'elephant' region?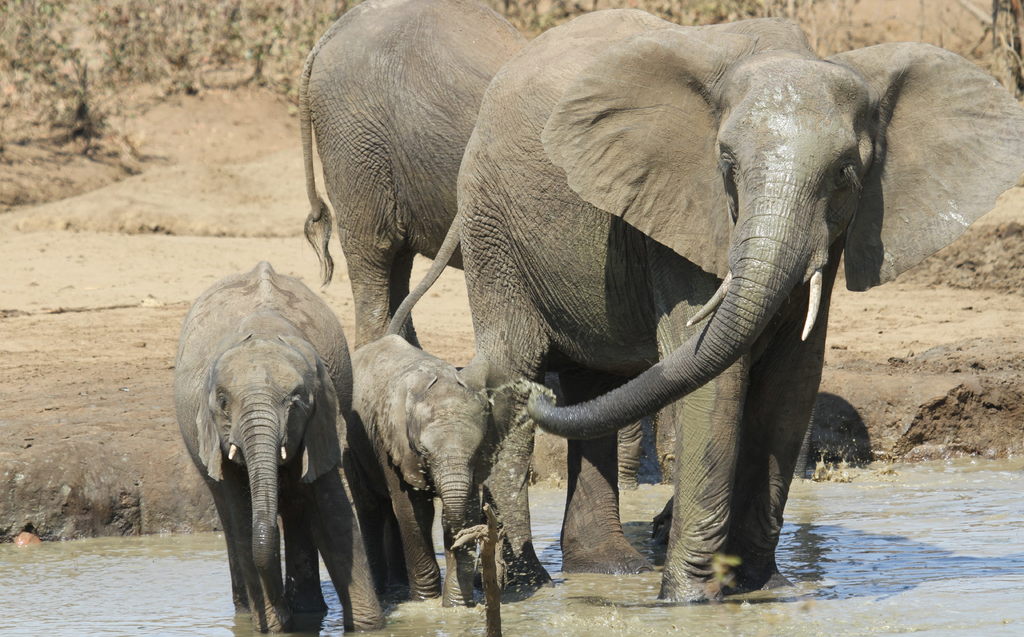
[382,10,1023,600]
